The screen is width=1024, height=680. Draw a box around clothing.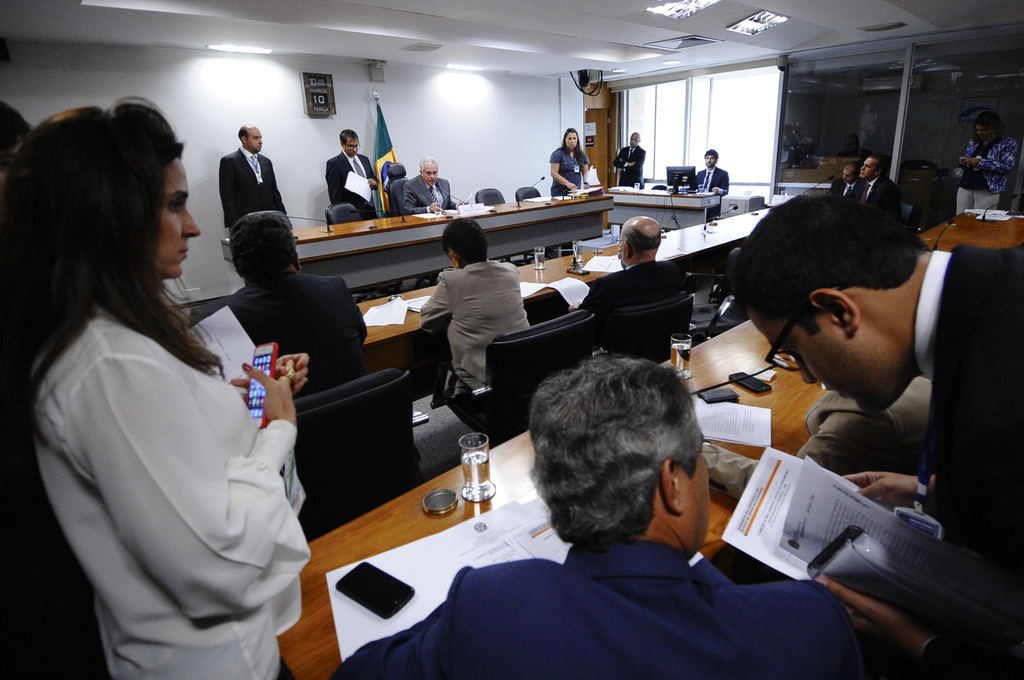
x1=419, y1=252, x2=526, y2=398.
